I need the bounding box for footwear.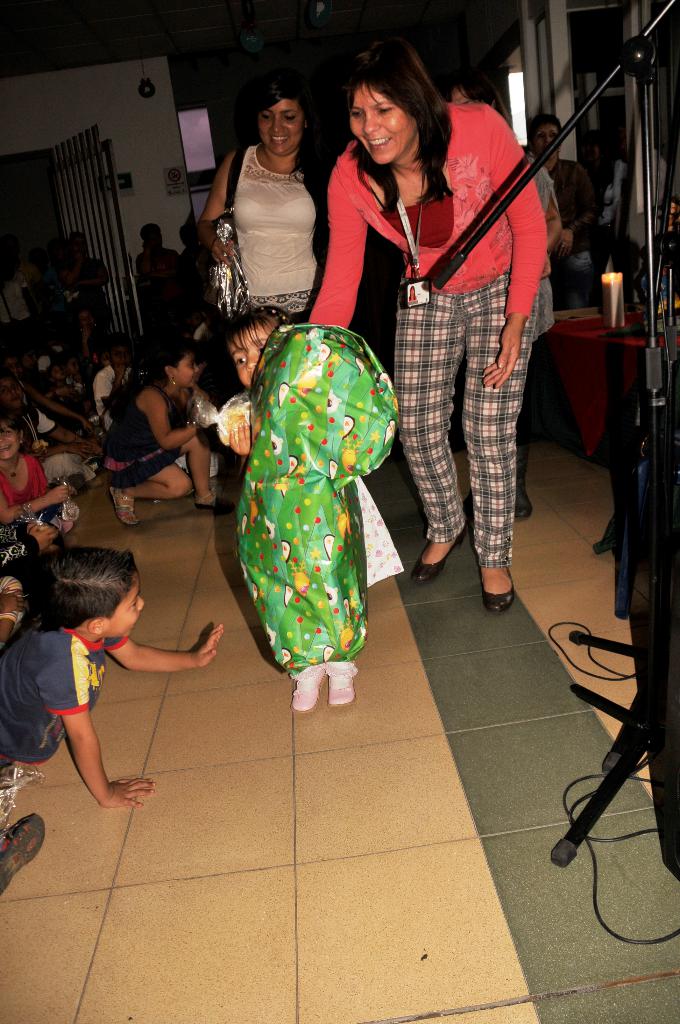
Here it is: {"x1": 111, "y1": 483, "x2": 140, "y2": 525}.
